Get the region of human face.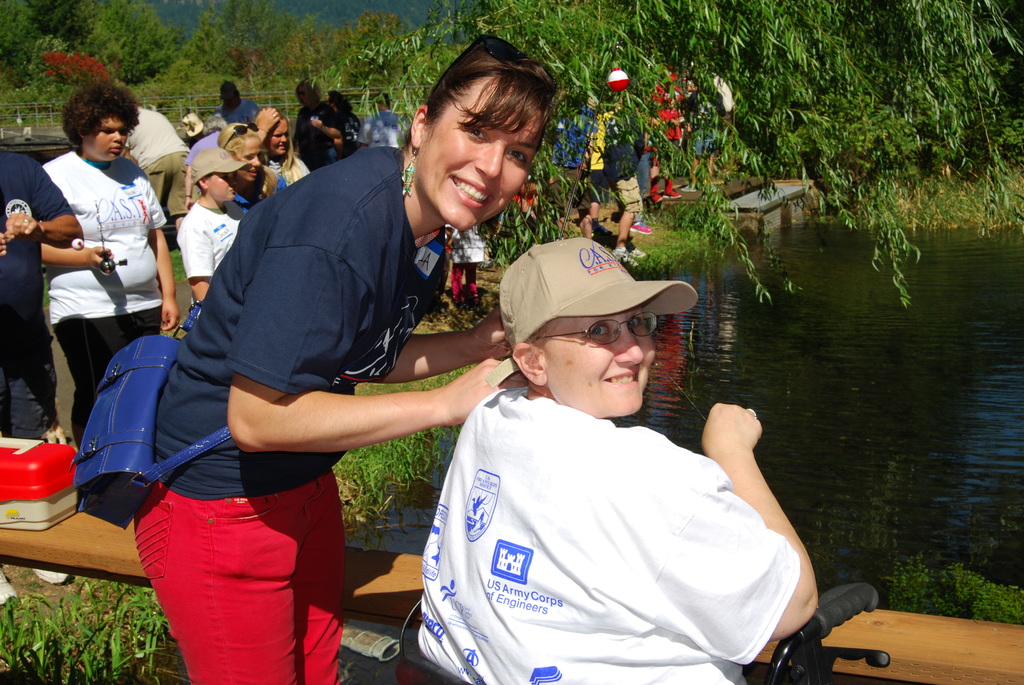
(205,165,239,211).
